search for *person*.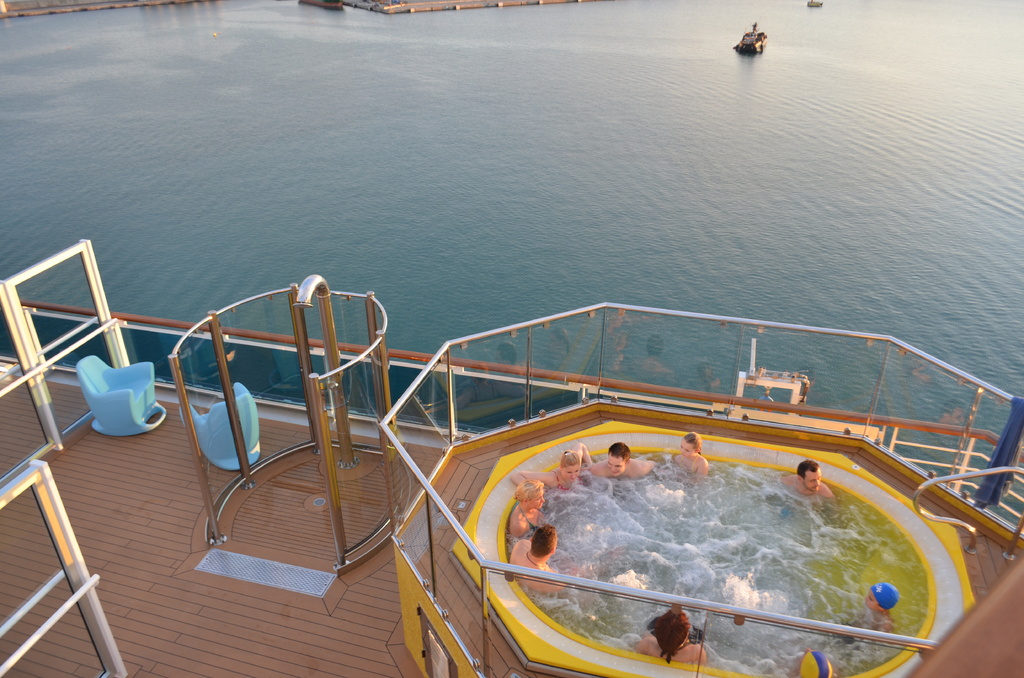
Found at box=[509, 522, 569, 598].
